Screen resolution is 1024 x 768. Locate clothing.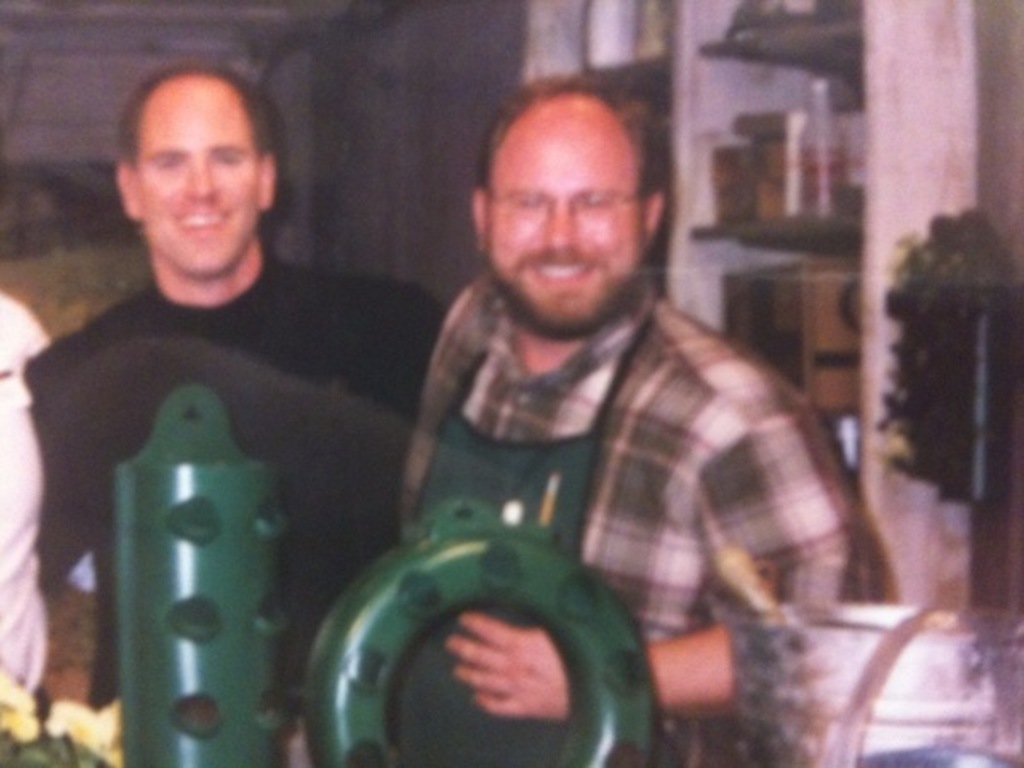
bbox=(331, 230, 872, 705).
